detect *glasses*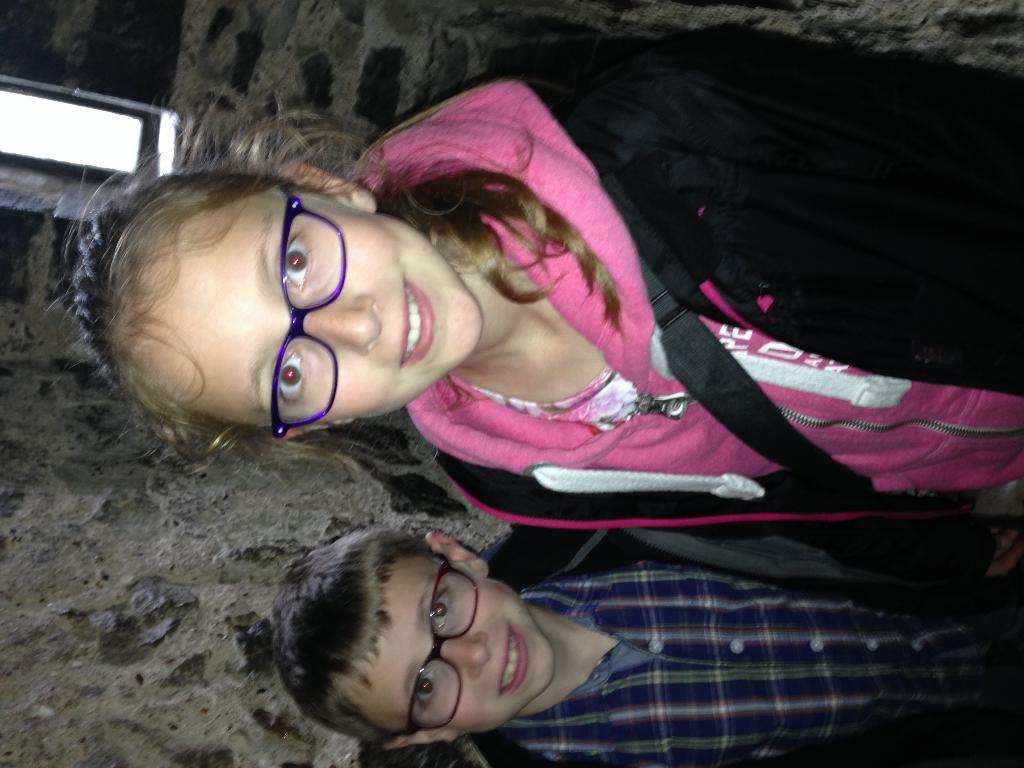
397:550:481:744
